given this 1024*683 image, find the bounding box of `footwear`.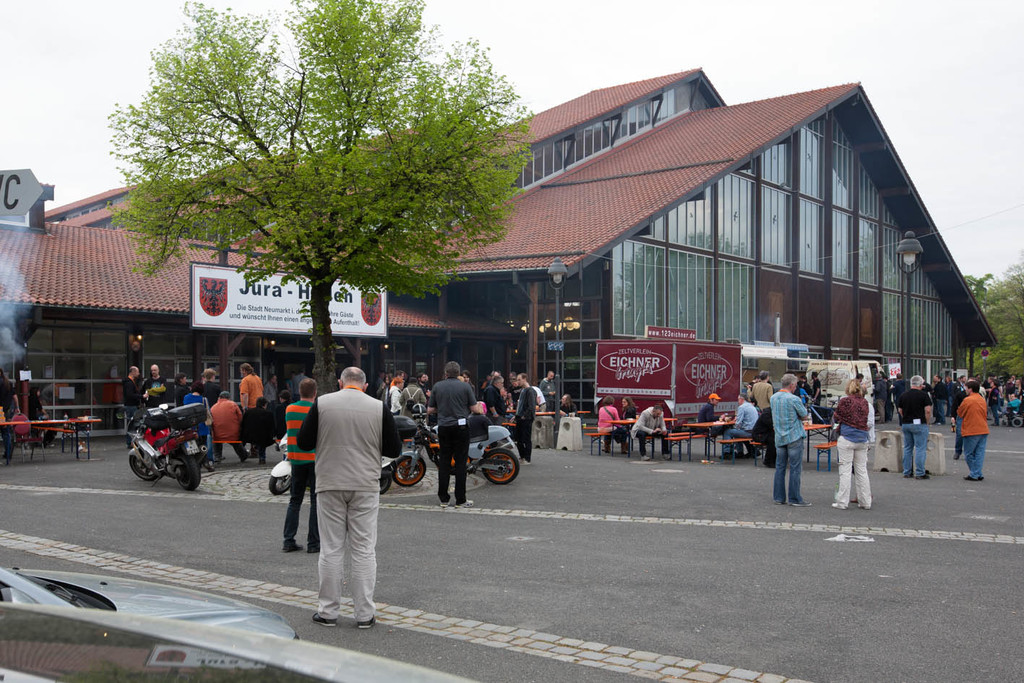
l=215, t=457, r=225, b=462.
